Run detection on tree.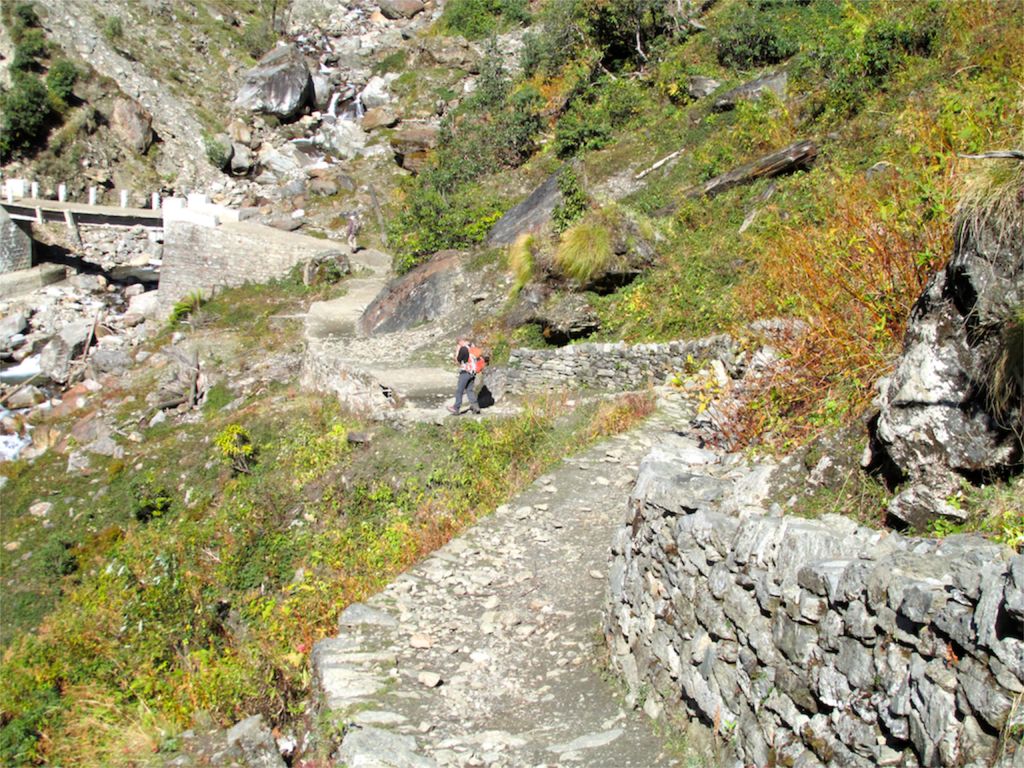
Result: bbox(433, 0, 531, 42).
